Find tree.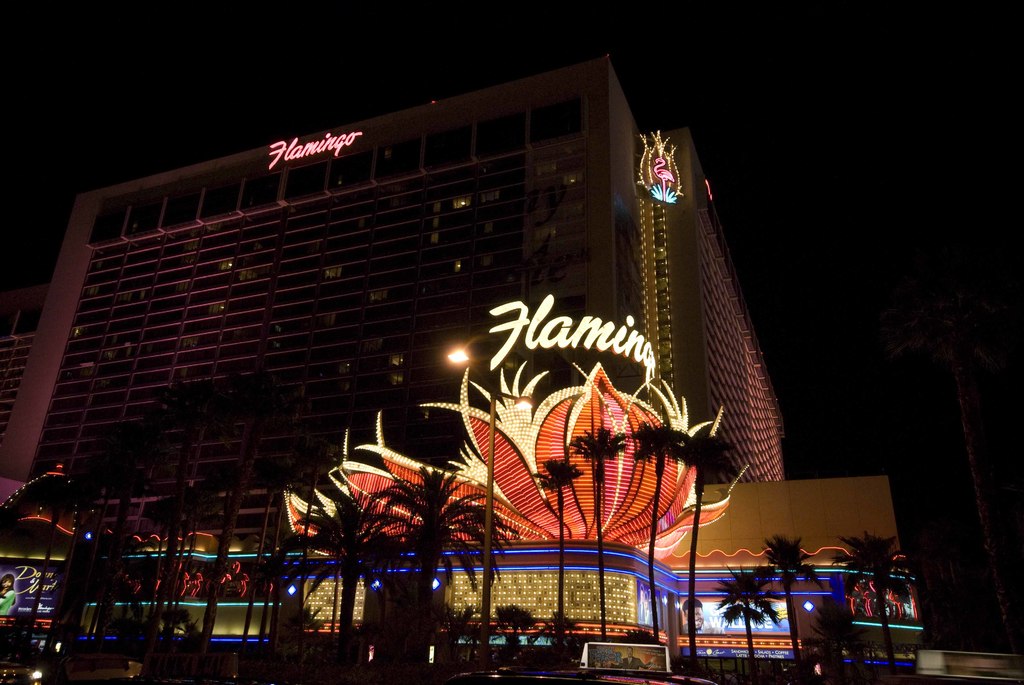
623 421 687 640.
